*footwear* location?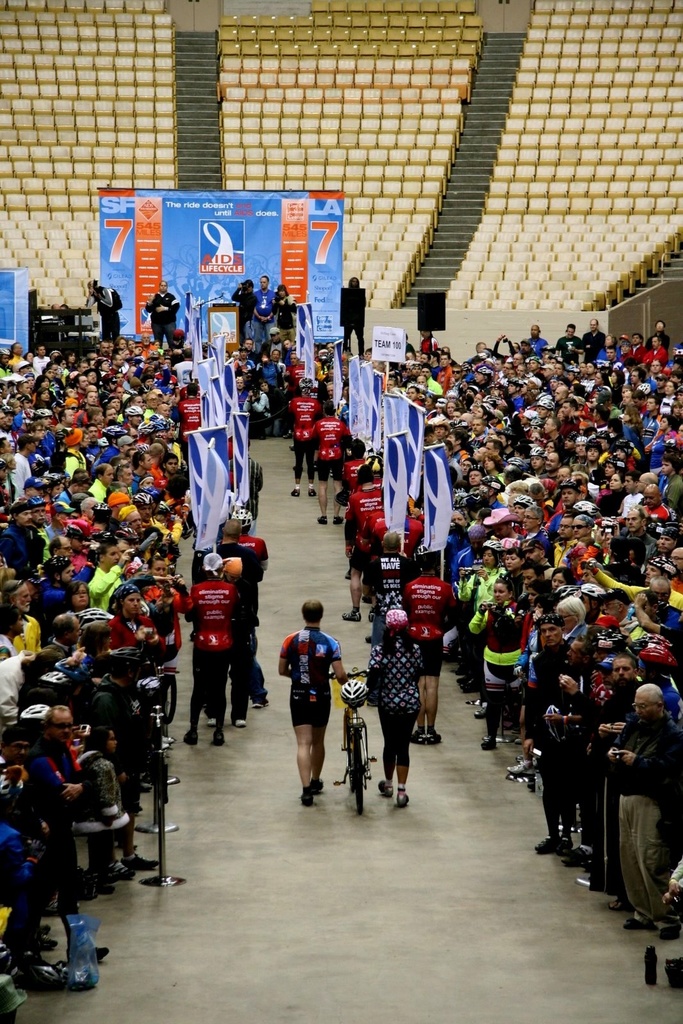
565 845 593 870
